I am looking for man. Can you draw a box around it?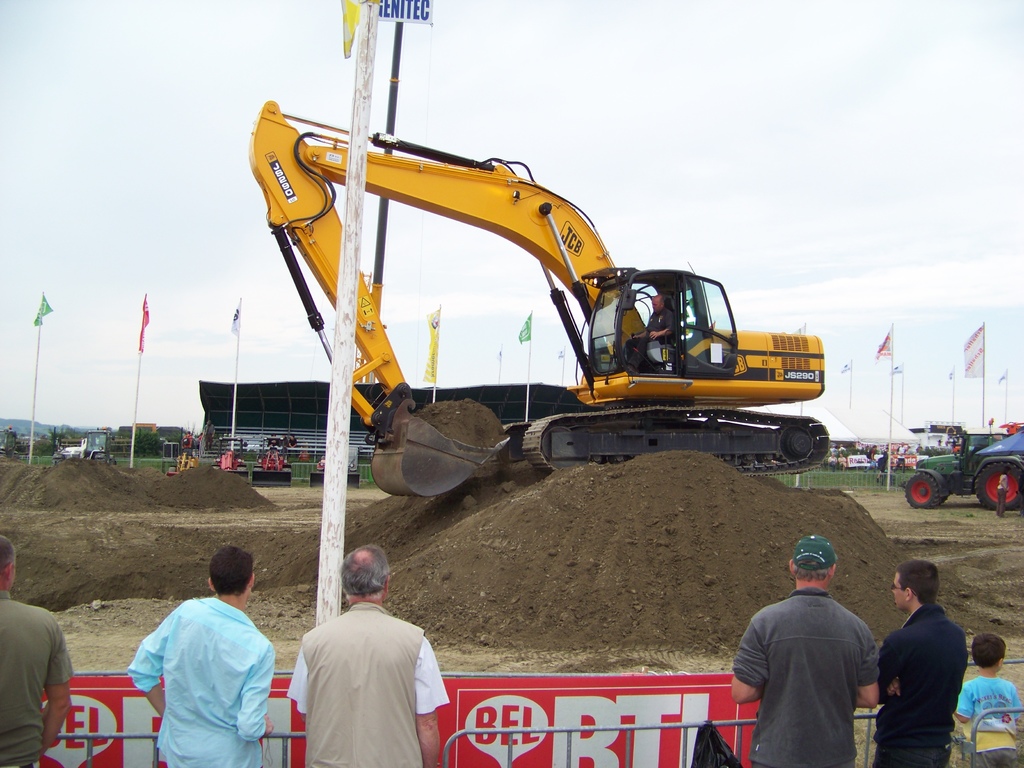
Sure, the bounding box is bbox(732, 534, 879, 767).
